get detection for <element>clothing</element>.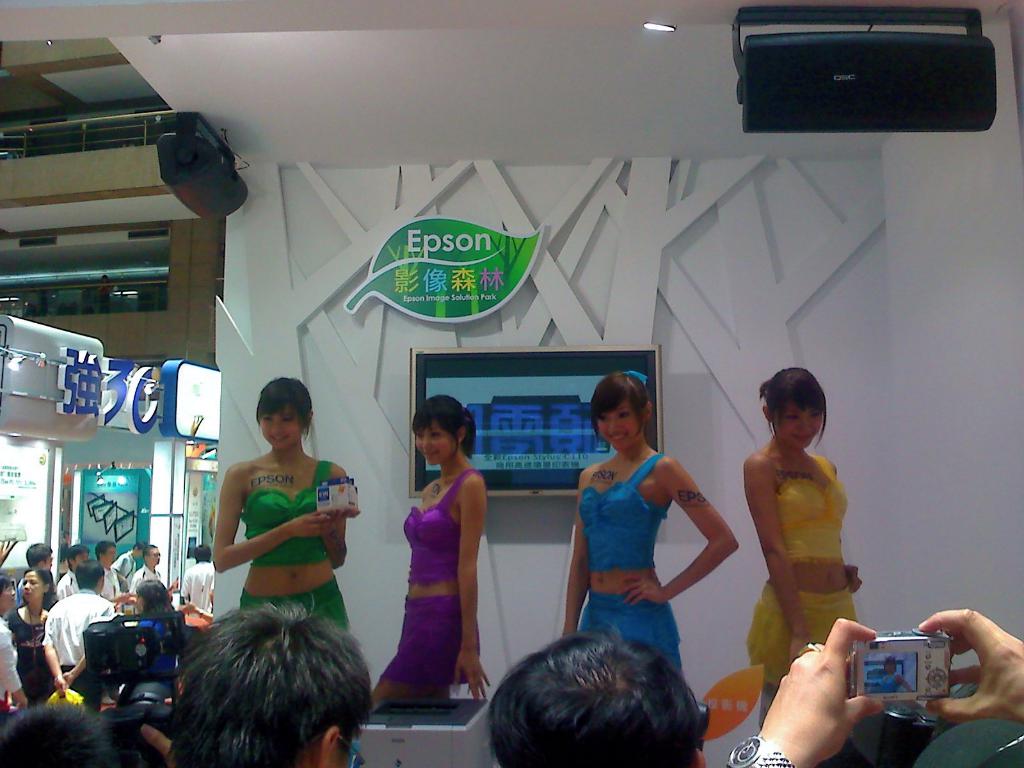
Detection: BBox(371, 467, 483, 691).
